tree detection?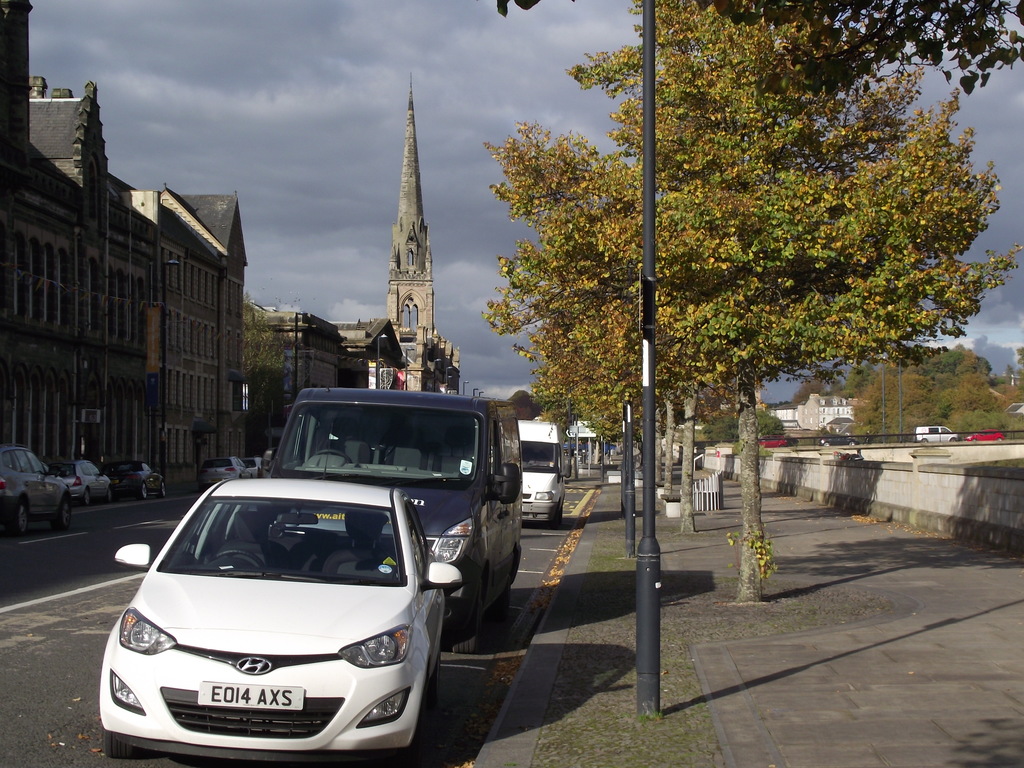
crop(444, 4, 1013, 545)
